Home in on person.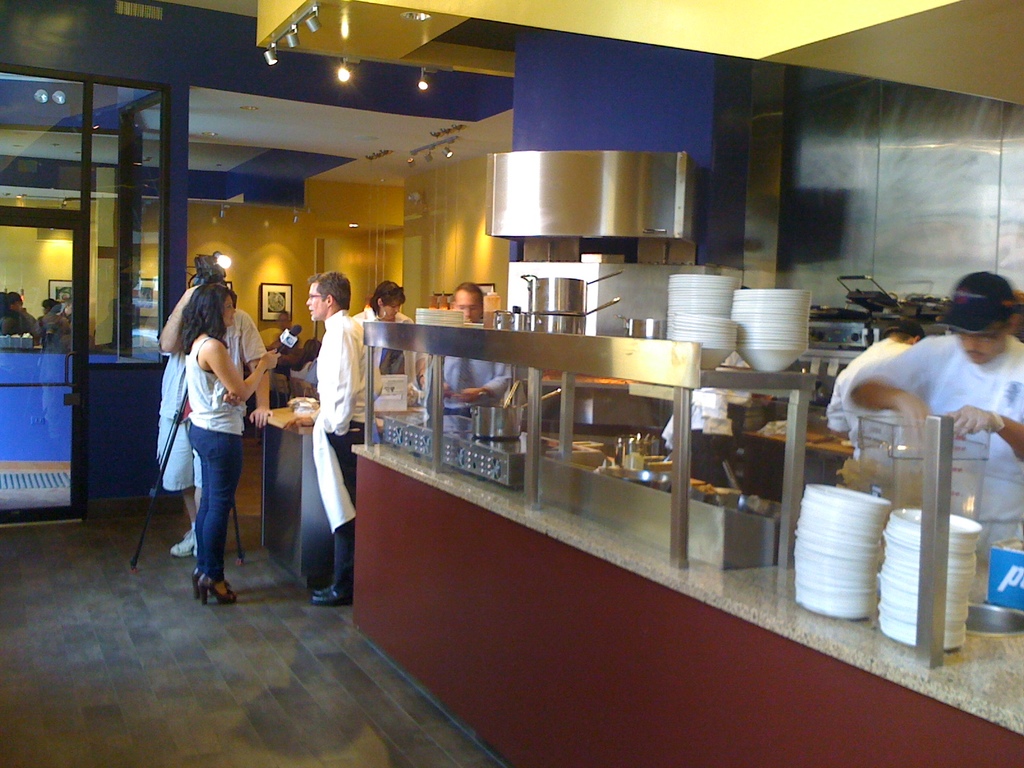
Homed in at region(145, 273, 273, 562).
